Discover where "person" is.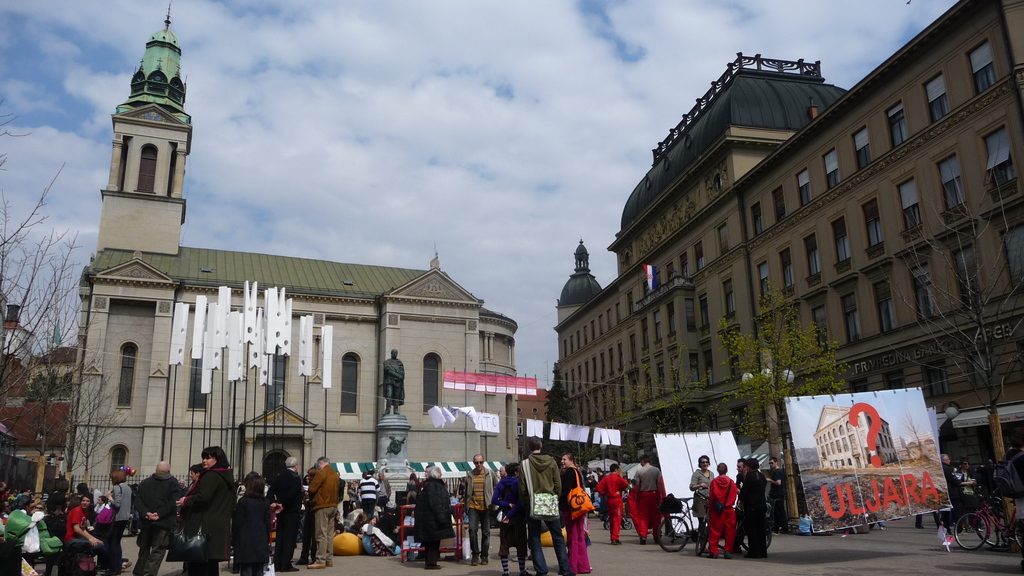
Discovered at (left=700, top=470, right=740, bottom=559).
